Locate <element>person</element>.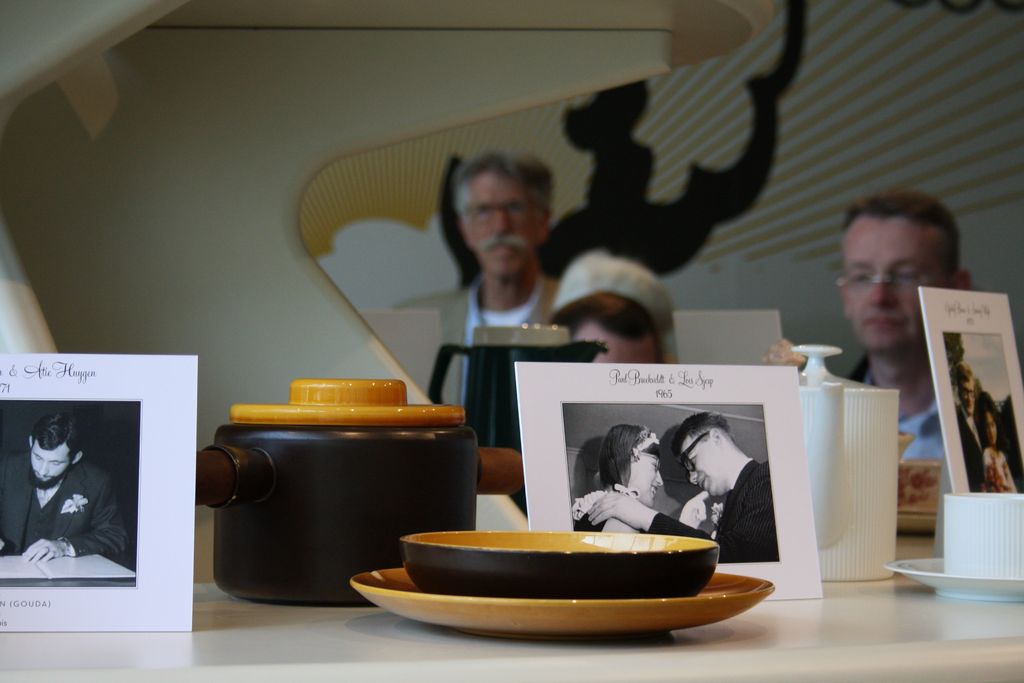
Bounding box: select_region(0, 413, 131, 562).
